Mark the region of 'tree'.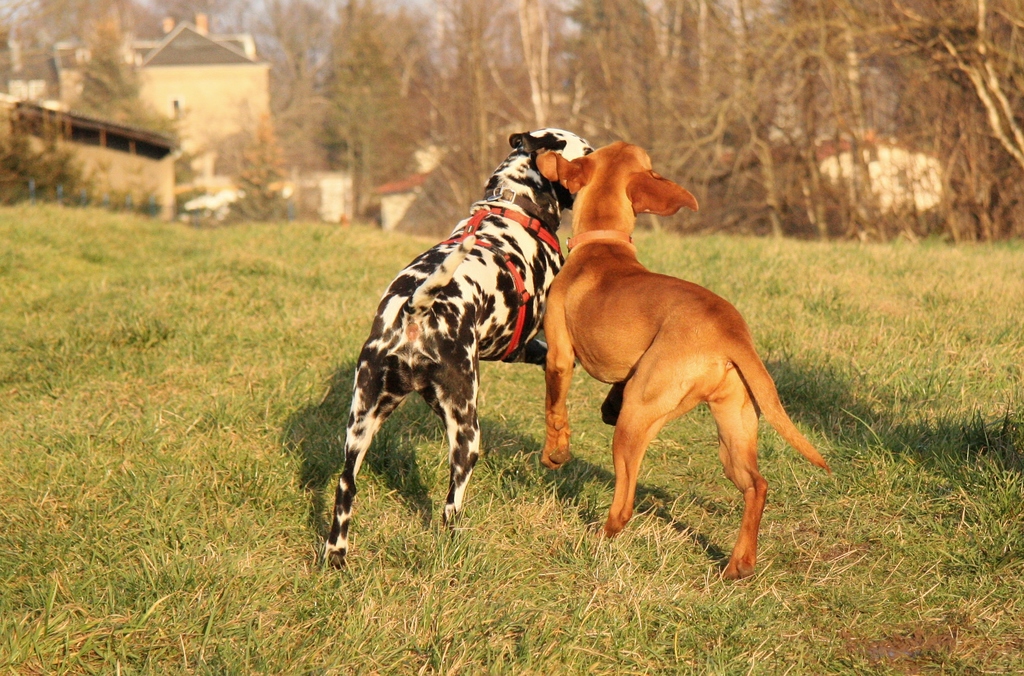
Region: pyautogui.locateOnScreen(321, 1, 403, 218).
